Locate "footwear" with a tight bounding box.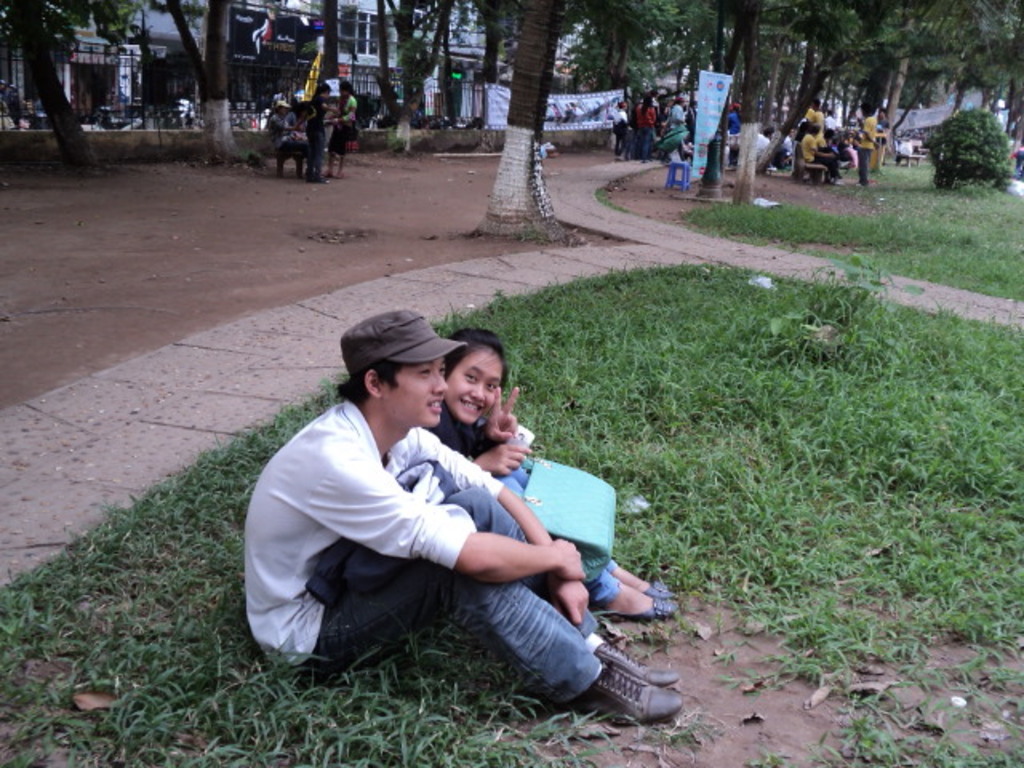
[643,581,682,600].
